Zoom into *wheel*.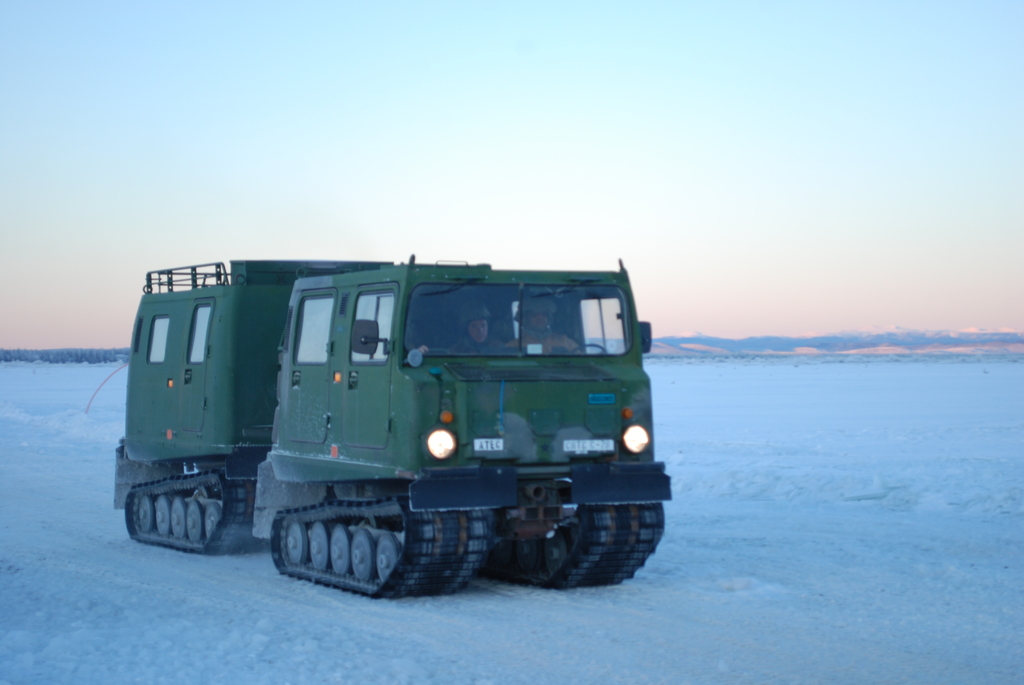
Zoom target: <region>572, 342, 605, 355</region>.
